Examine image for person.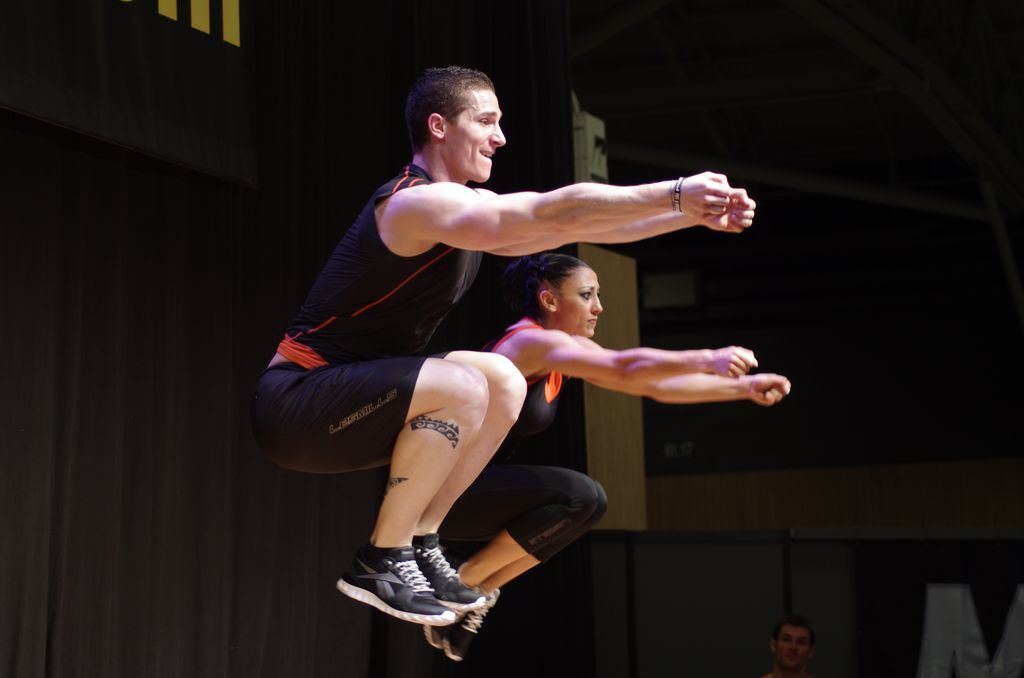
Examination result: select_region(423, 255, 791, 664).
